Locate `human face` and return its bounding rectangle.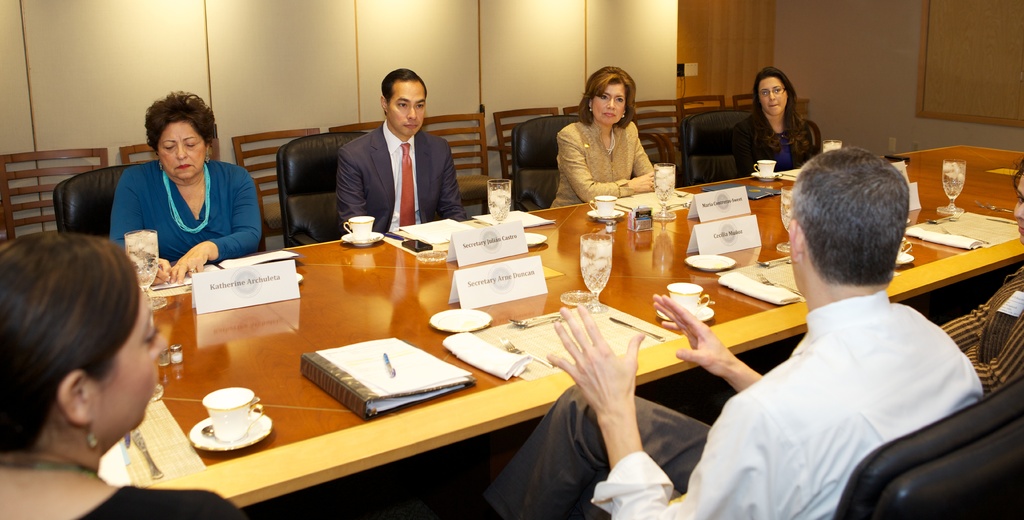
(761, 78, 790, 117).
